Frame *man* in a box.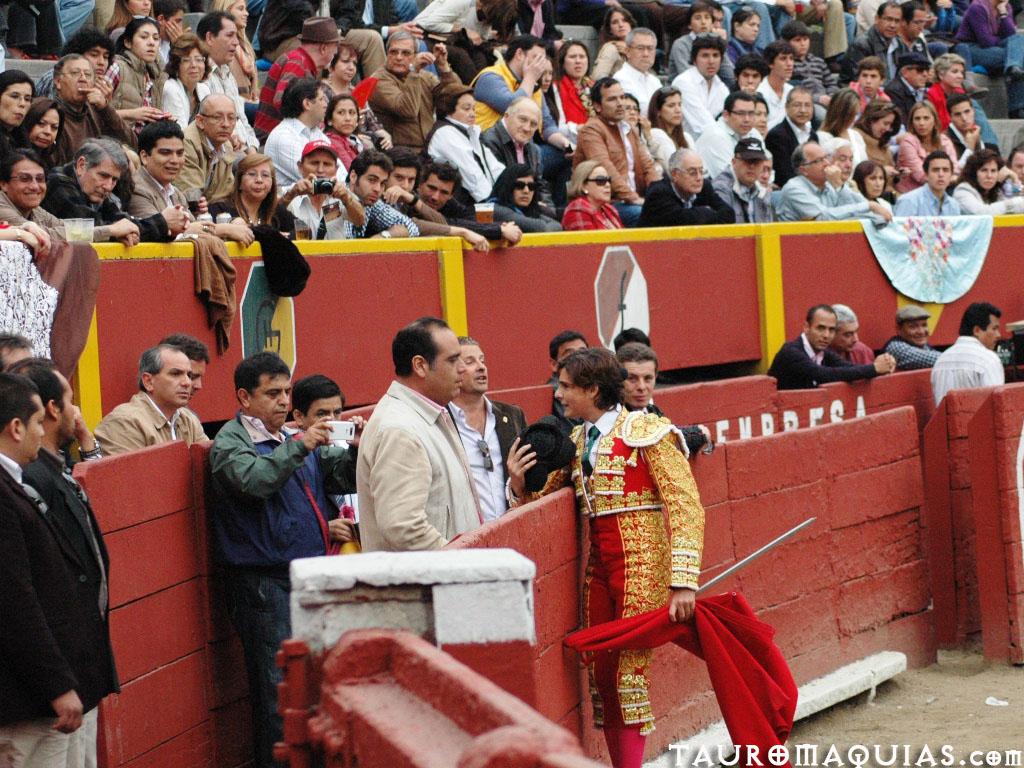
BBox(283, 141, 359, 239).
